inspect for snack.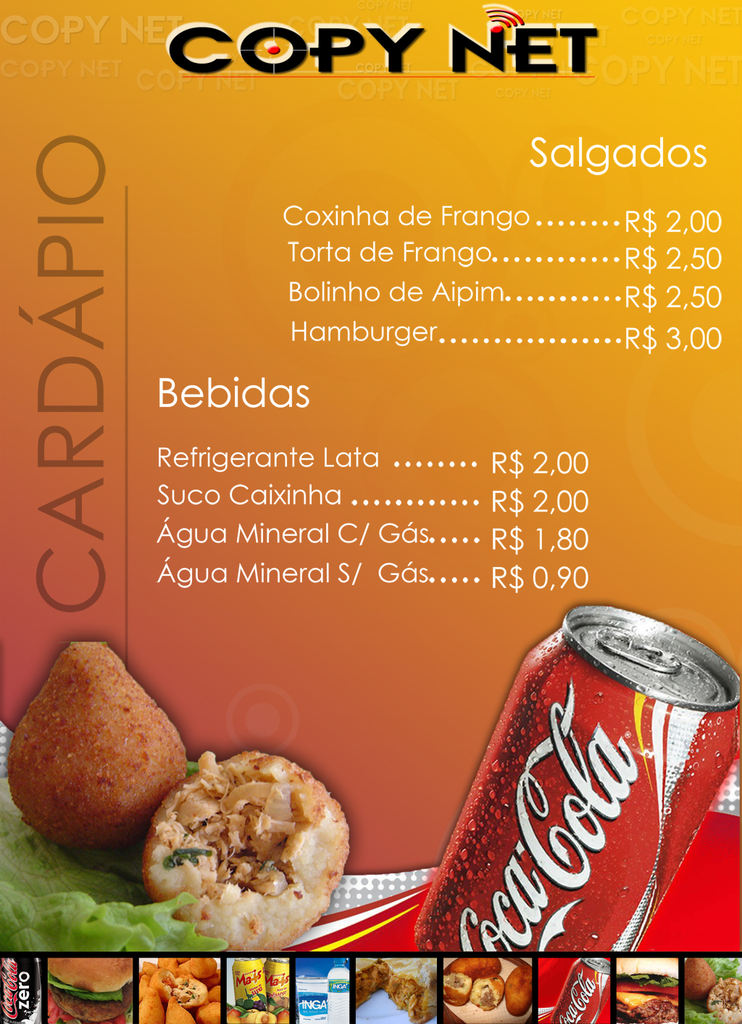
Inspection: x1=49, y1=957, x2=131, y2=1023.
